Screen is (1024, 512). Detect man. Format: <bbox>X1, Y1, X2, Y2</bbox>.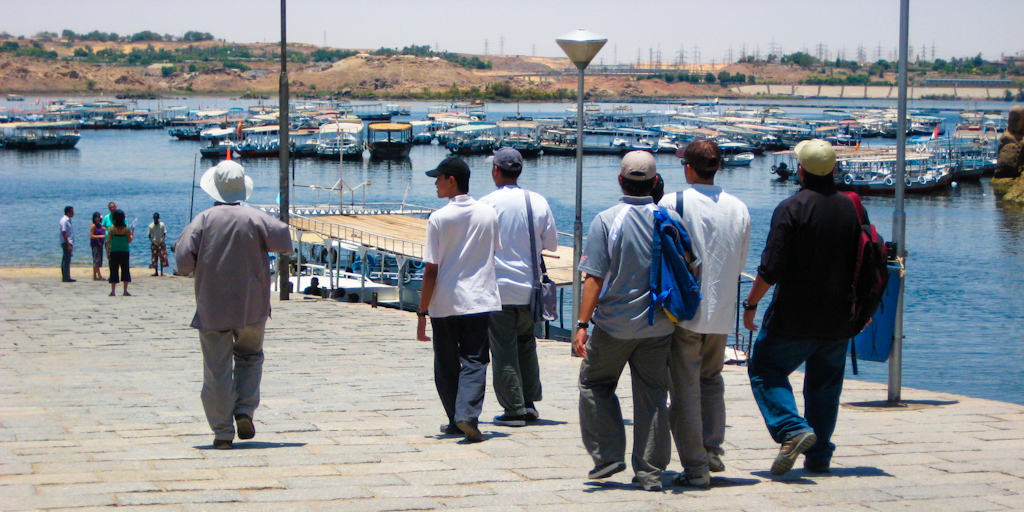
<bbox>412, 154, 498, 432</bbox>.
